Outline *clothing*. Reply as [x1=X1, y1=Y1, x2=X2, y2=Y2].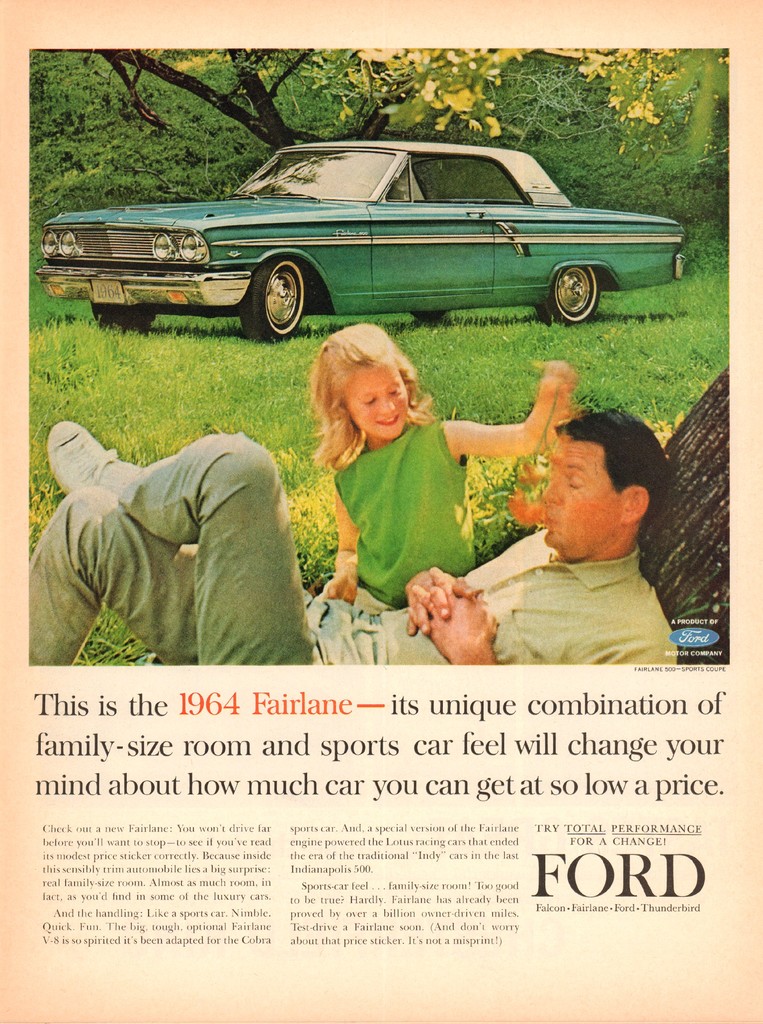
[x1=24, y1=431, x2=681, y2=664].
